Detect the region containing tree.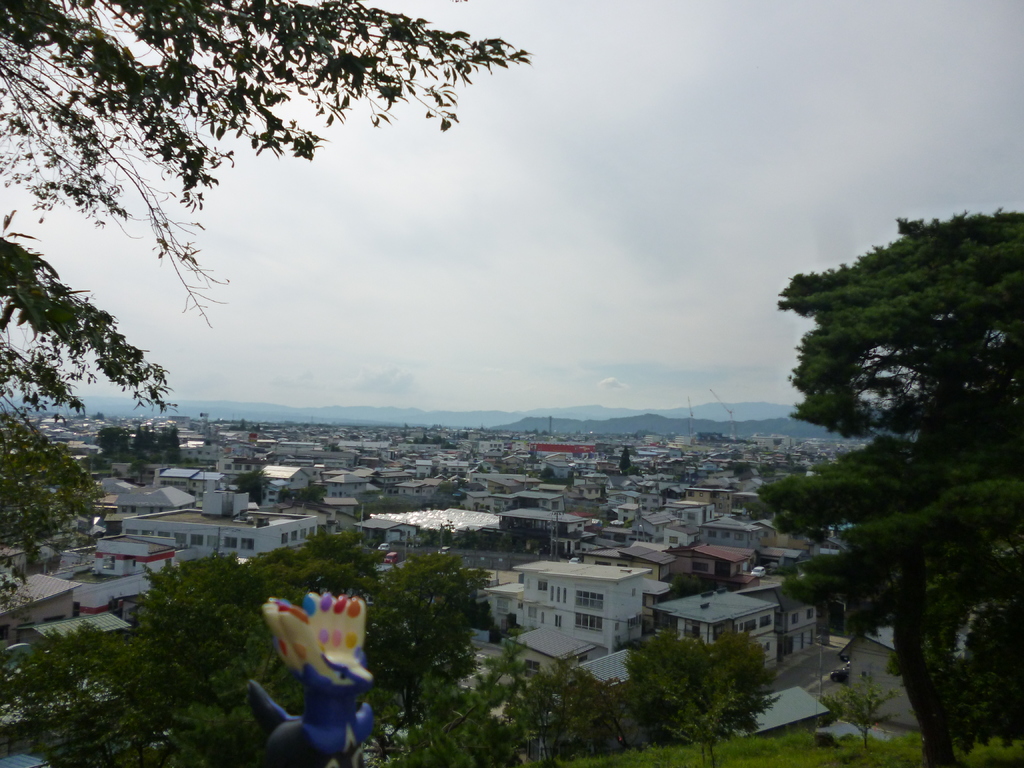
[x1=760, y1=160, x2=1006, y2=726].
